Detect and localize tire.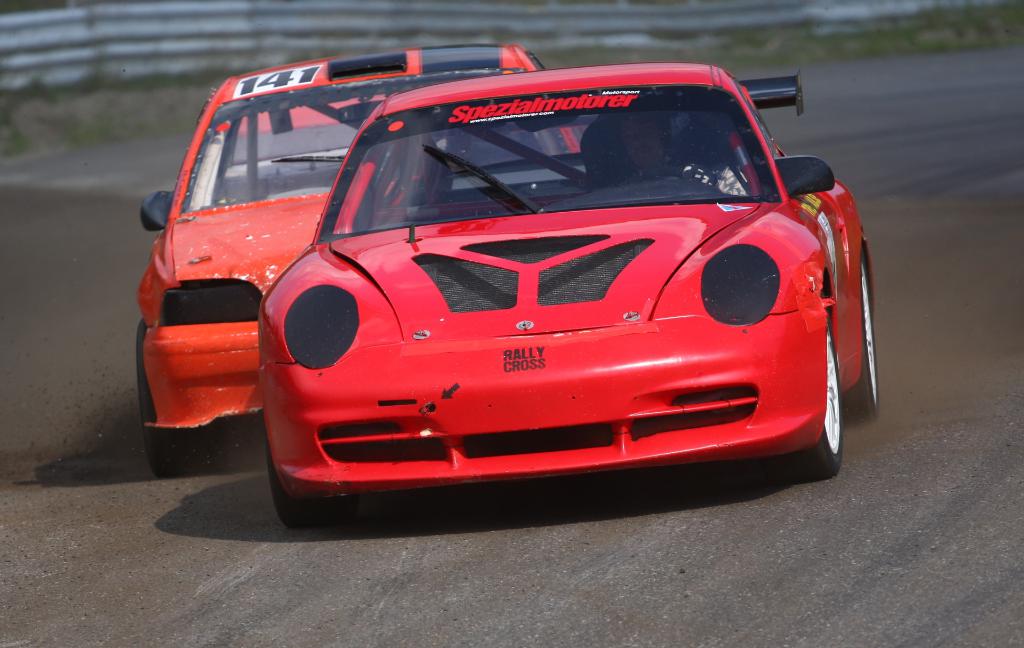
Localized at bbox=(780, 324, 842, 479).
